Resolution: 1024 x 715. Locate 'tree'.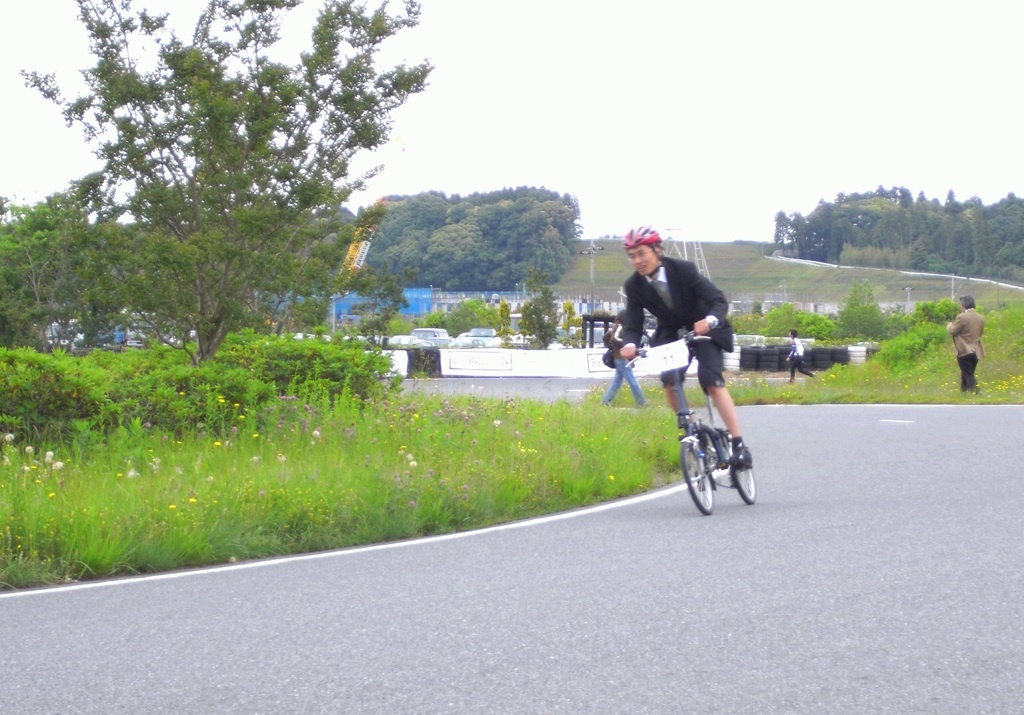
left=54, top=37, right=408, bottom=415.
